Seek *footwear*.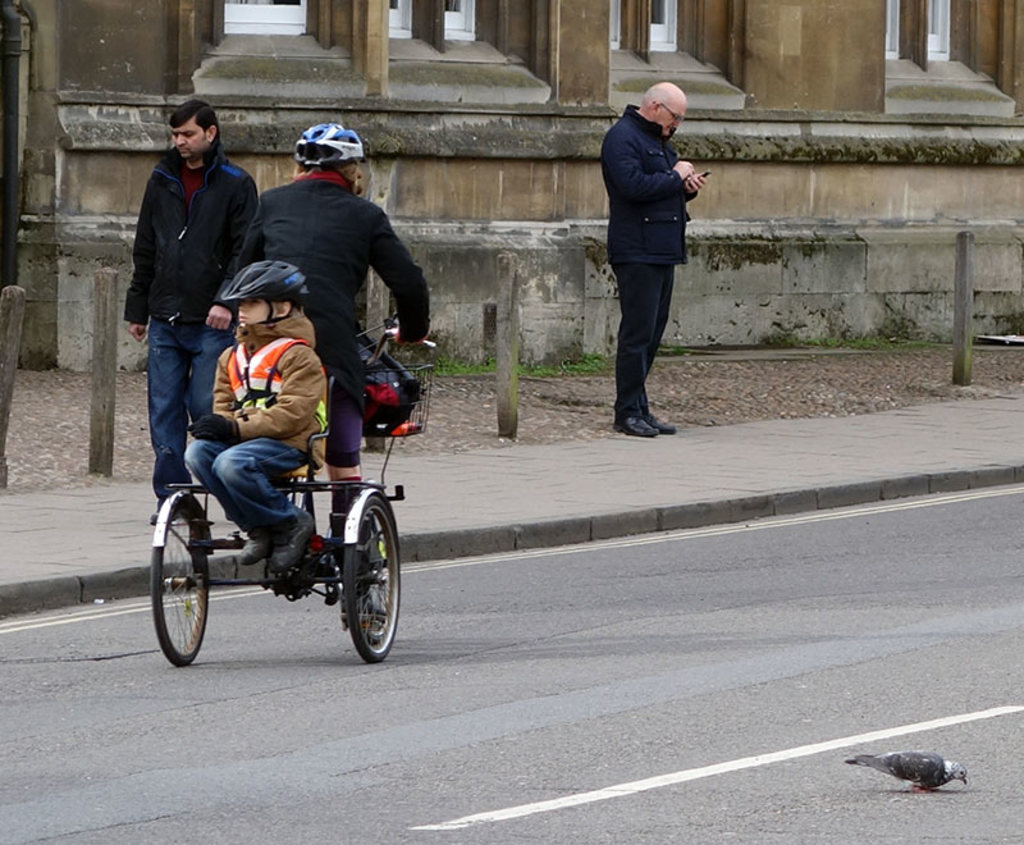
342,592,393,625.
